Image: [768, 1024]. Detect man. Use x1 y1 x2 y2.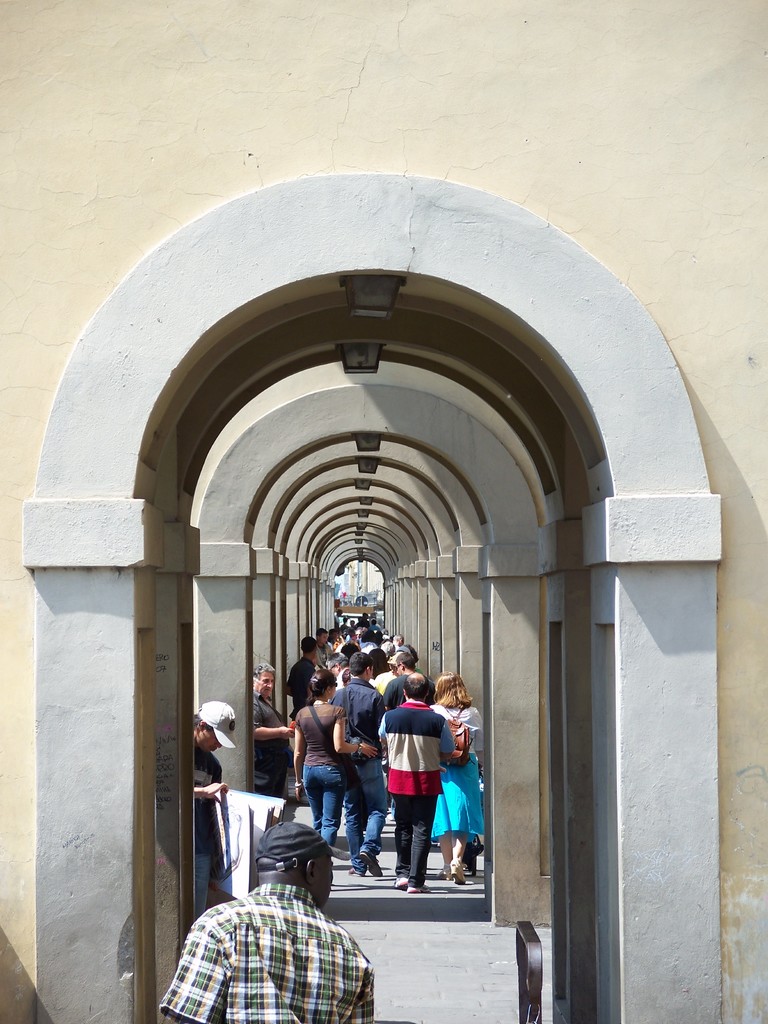
301 641 322 699.
